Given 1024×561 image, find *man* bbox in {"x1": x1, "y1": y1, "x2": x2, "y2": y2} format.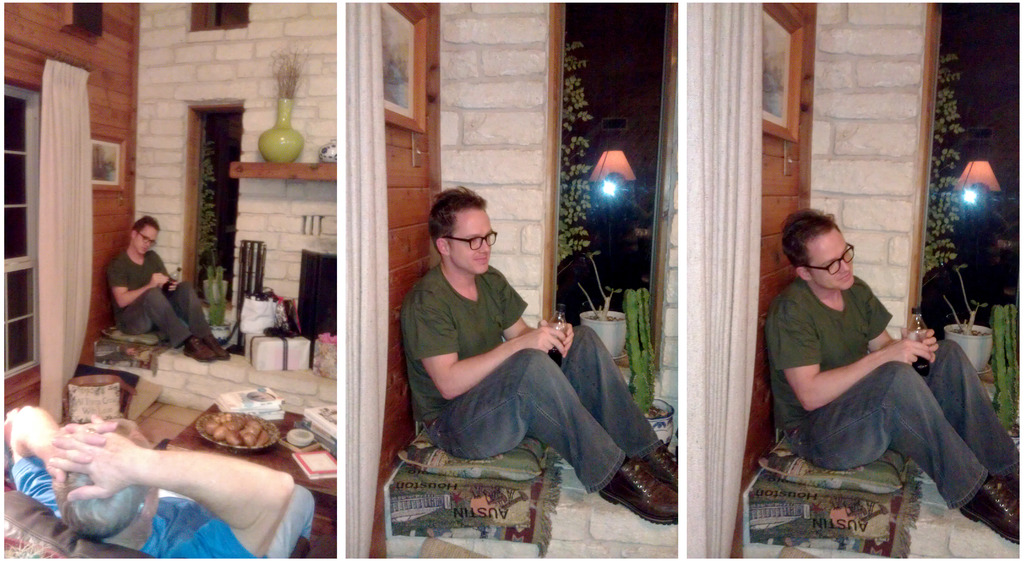
{"x1": 400, "y1": 181, "x2": 678, "y2": 530}.
